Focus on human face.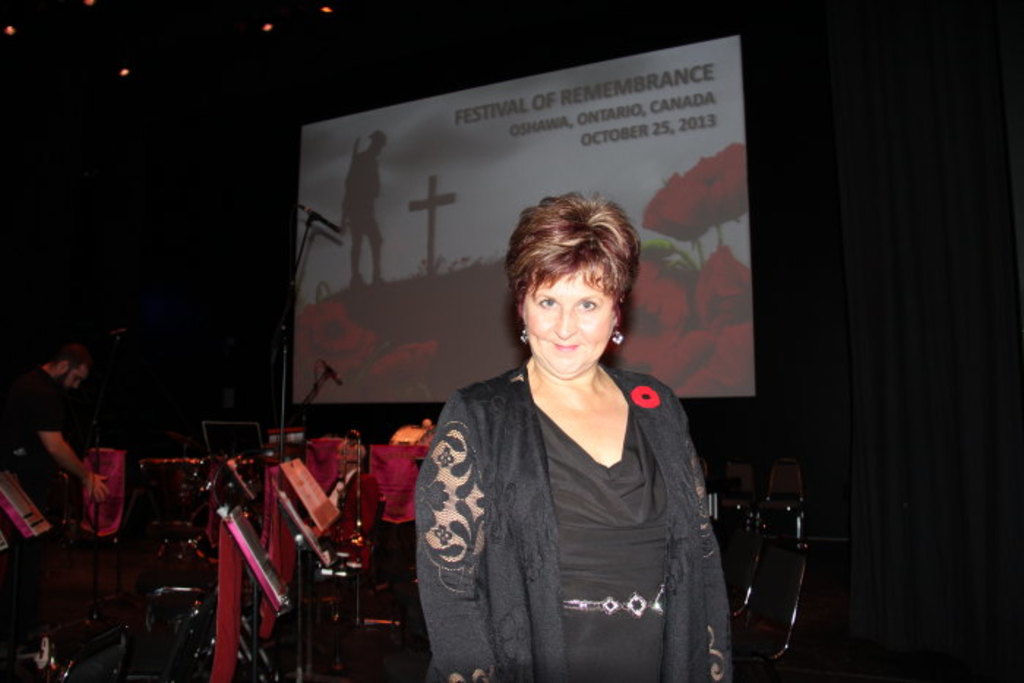
Focused at <region>64, 370, 88, 392</region>.
